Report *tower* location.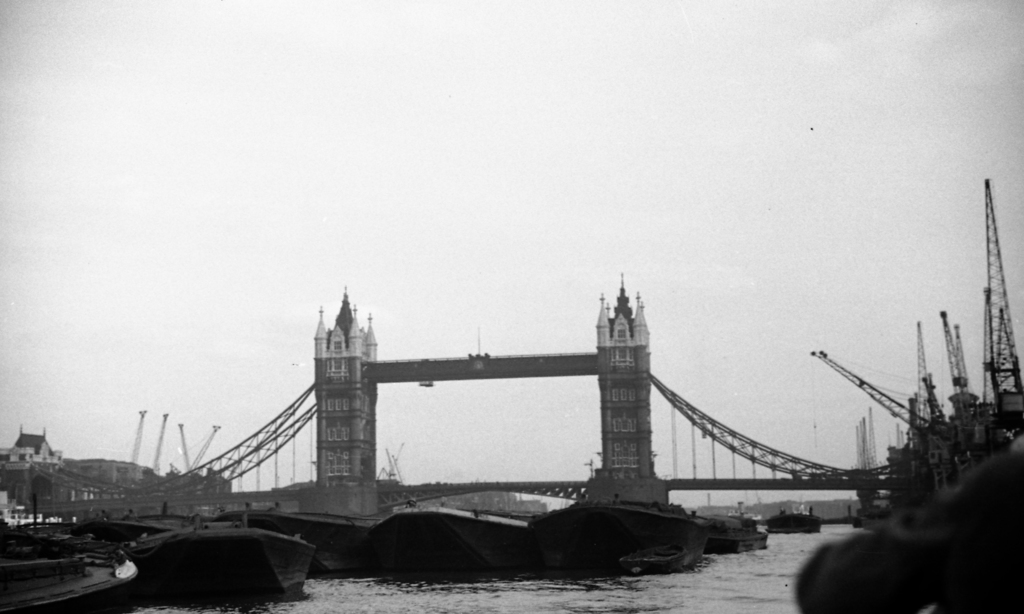
Report: <region>594, 264, 653, 509</region>.
